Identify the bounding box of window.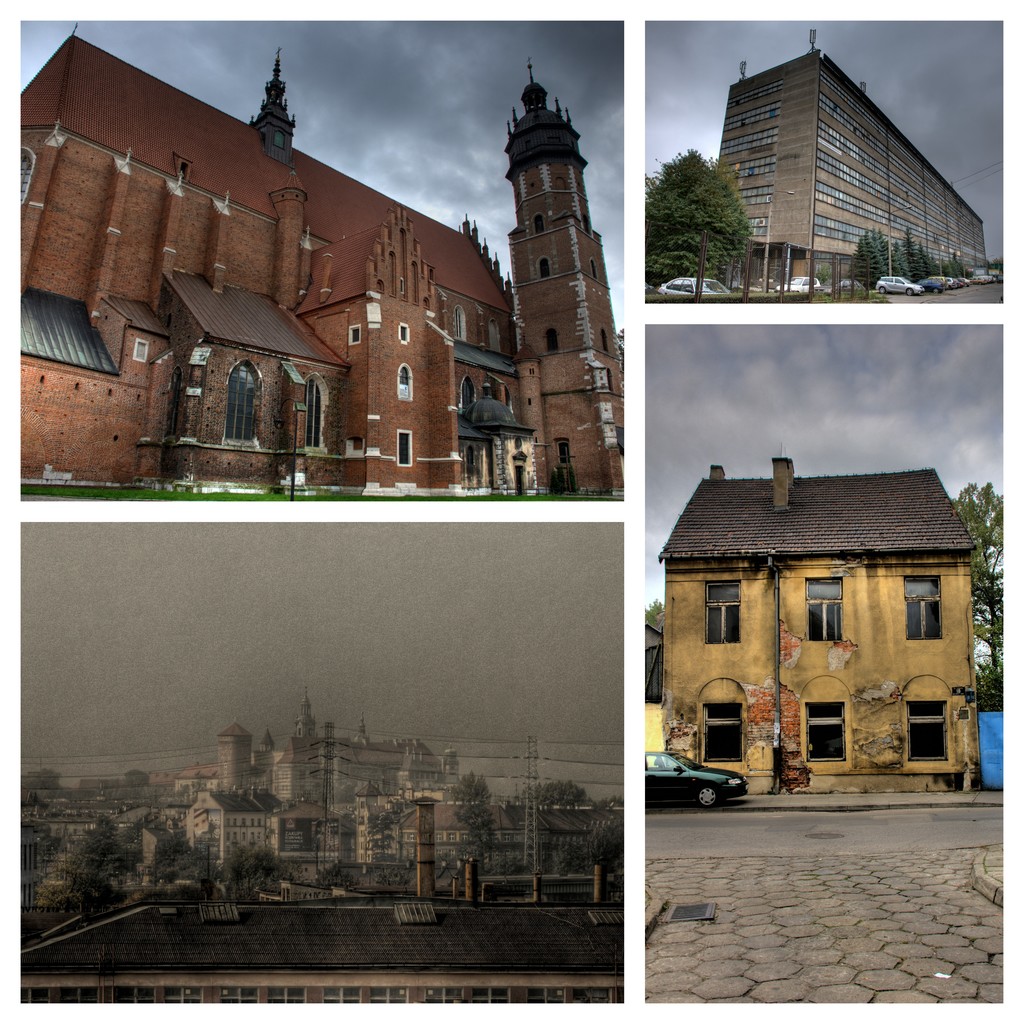
903/671/954/764.
